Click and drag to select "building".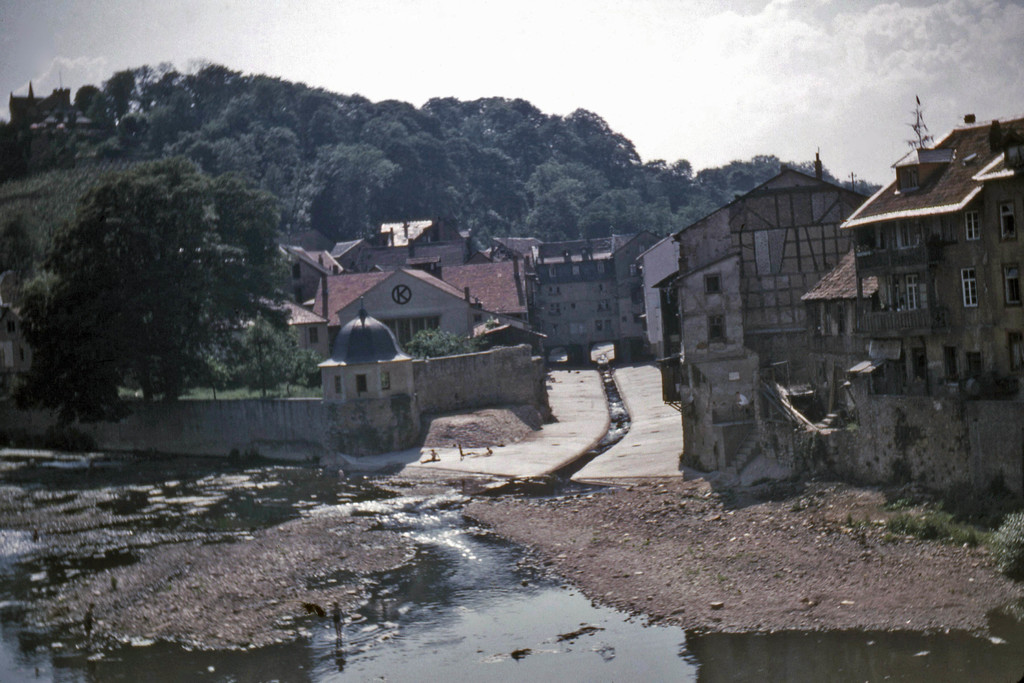
Selection: <box>796,110,1023,497</box>.
